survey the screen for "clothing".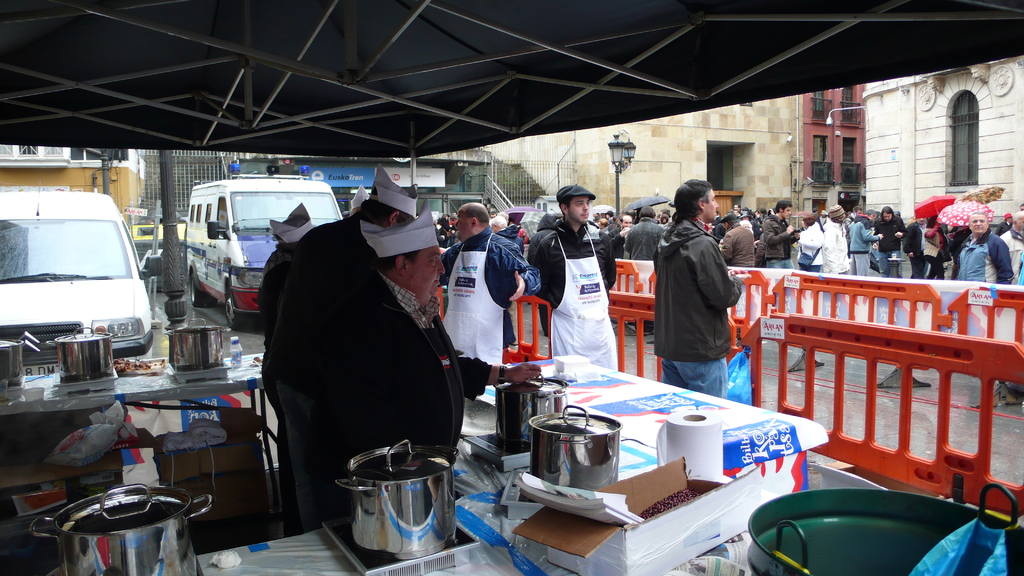
Survey found: {"x1": 950, "y1": 234, "x2": 1017, "y2": 287}.
